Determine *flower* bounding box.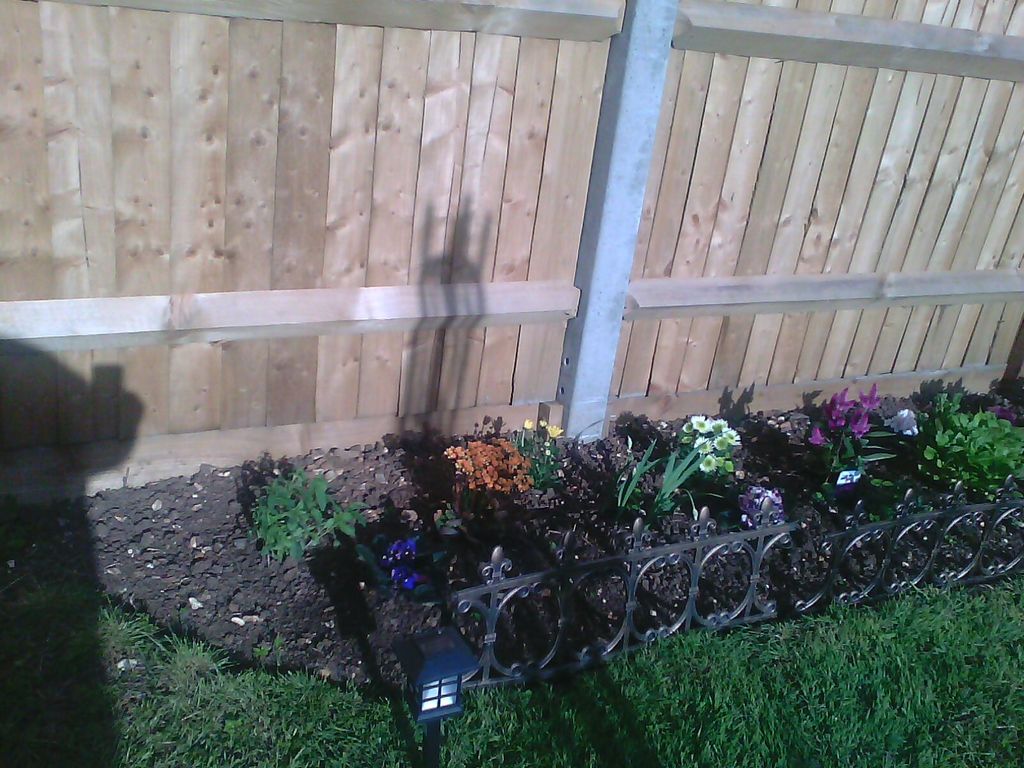
Determined: box=[522, 419, 532, 429].
